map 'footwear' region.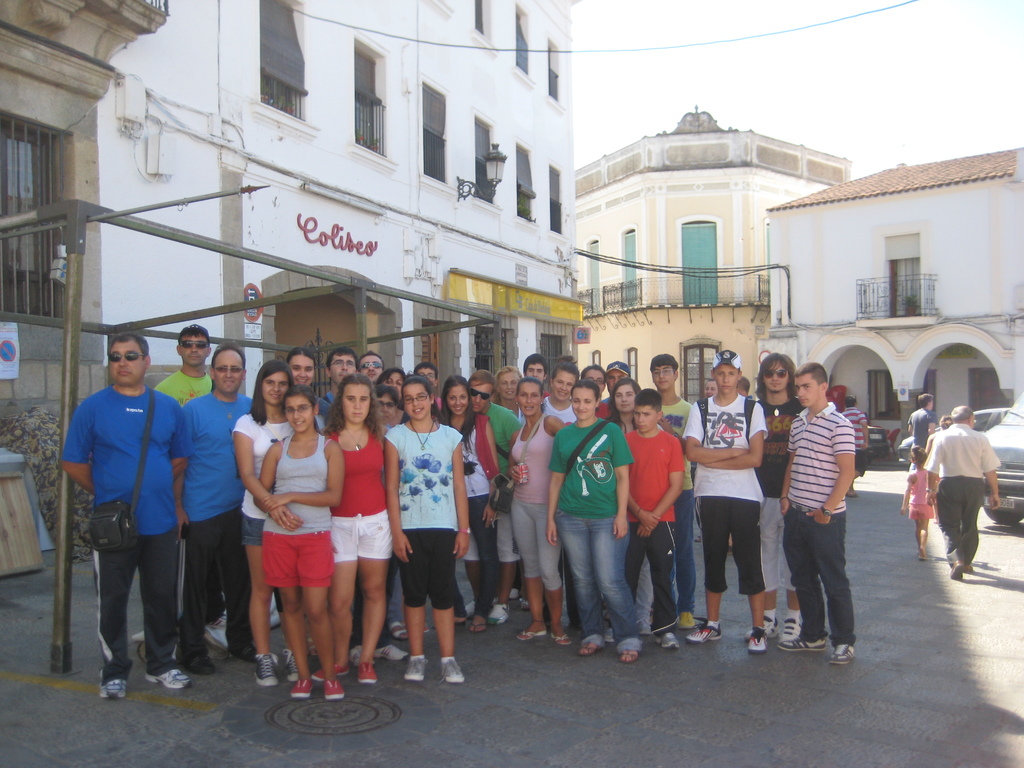
Mapped to box(387, 619, 408, 643).
